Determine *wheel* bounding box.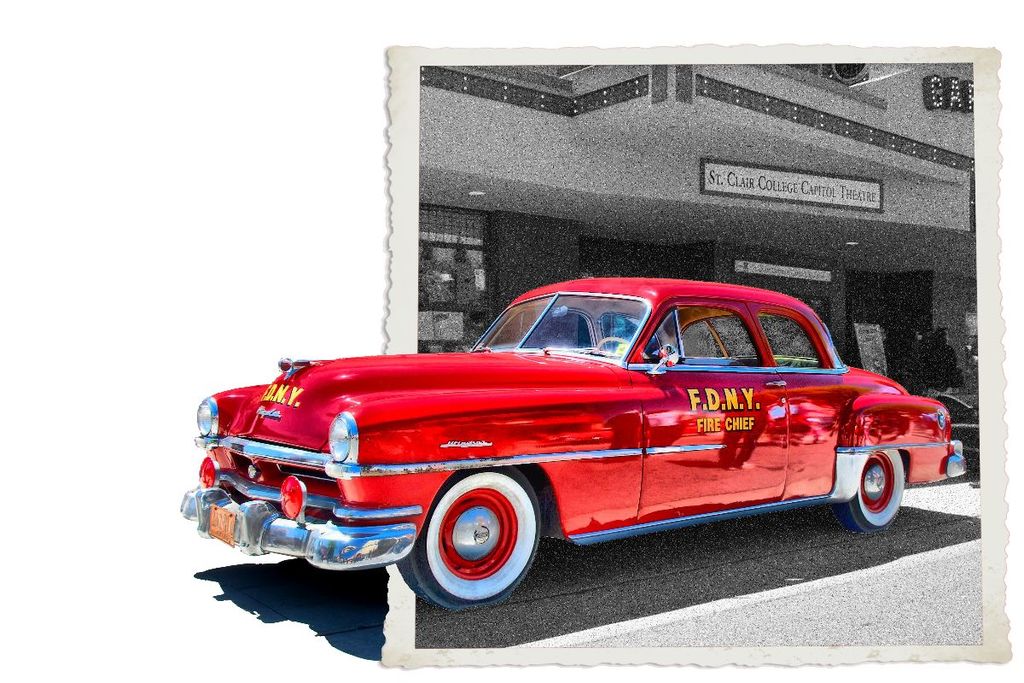
Determined: box=[396, 470, 543, 614].
